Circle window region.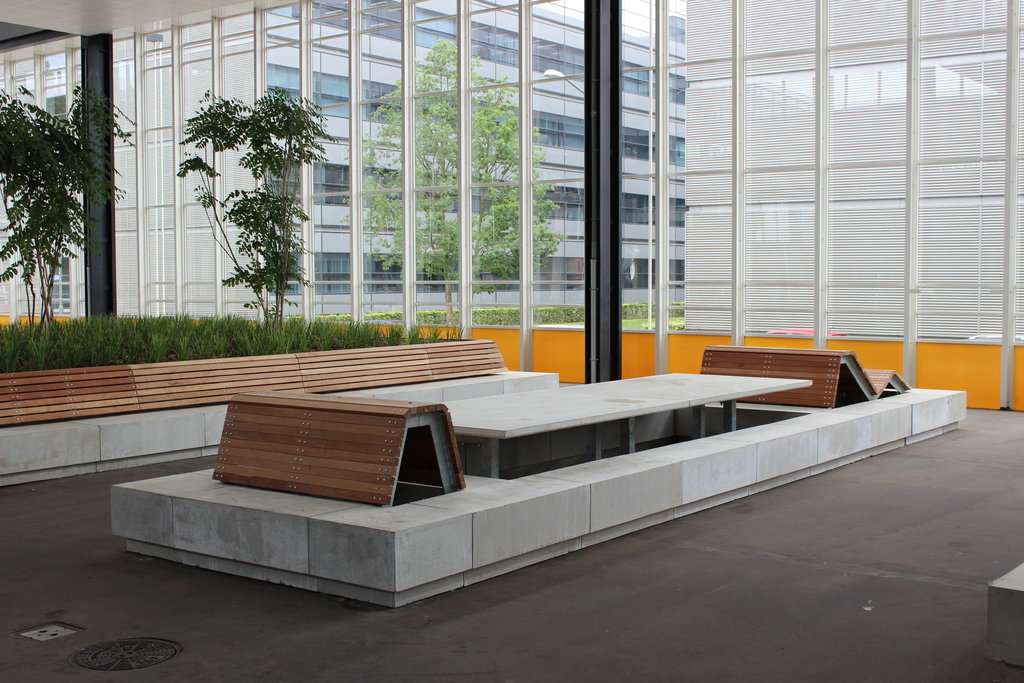
Region: 43:54:67:76.
